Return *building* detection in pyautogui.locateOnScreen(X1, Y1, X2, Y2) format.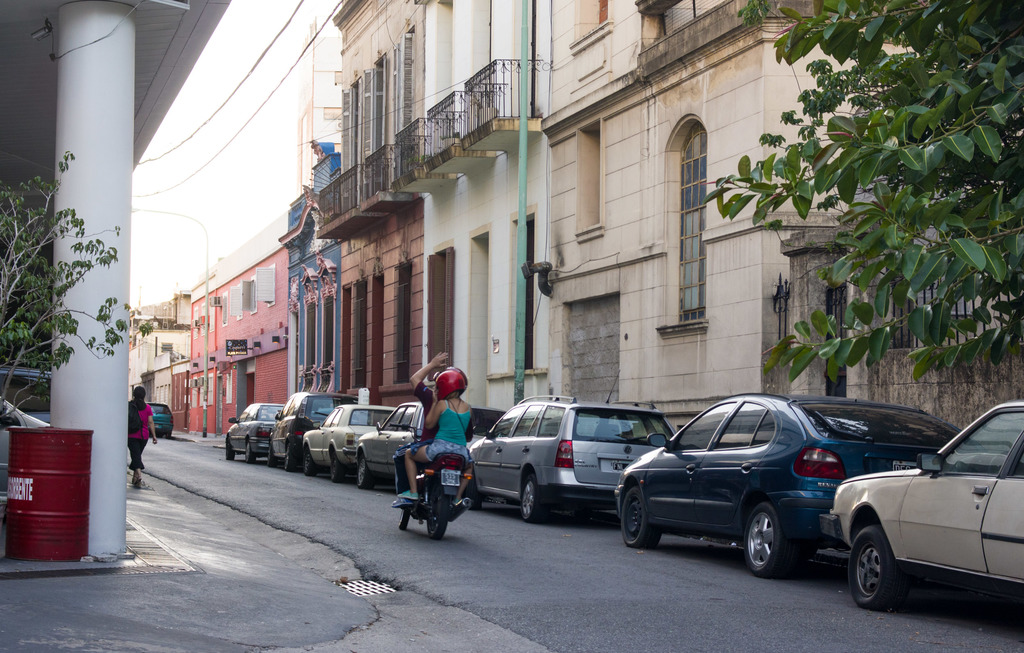
pyautogui.locateOnScreen(540, 0, 1023, 441).
